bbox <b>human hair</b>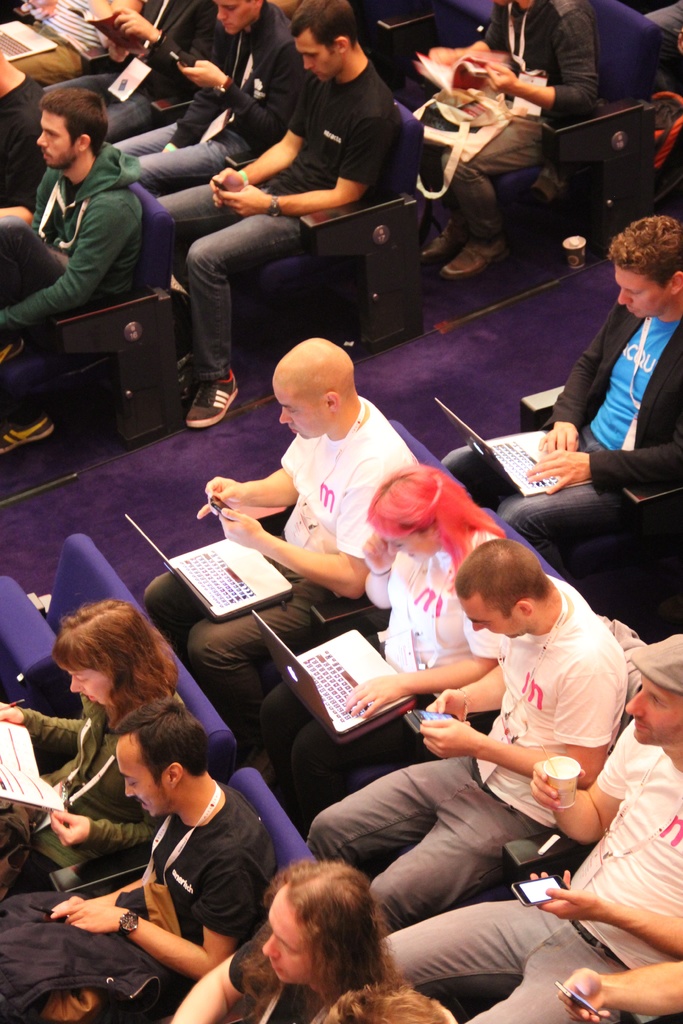
locate(283, 0, 361, 55)
